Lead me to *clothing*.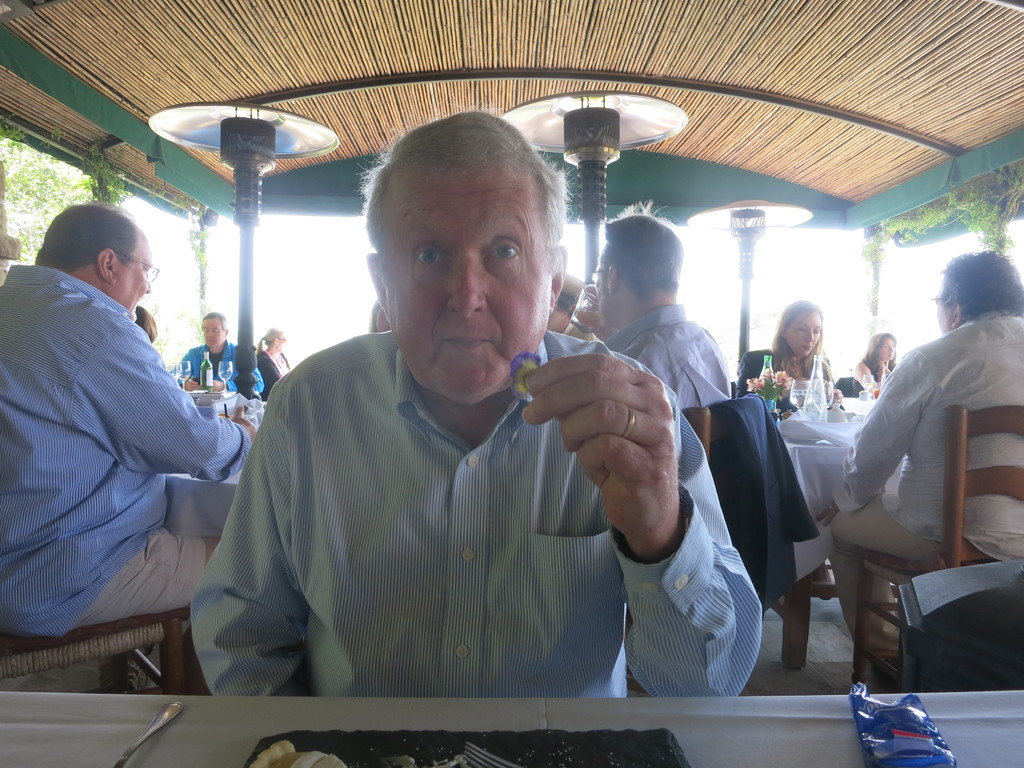
Lead to box(828, 300, 1023, 661).
